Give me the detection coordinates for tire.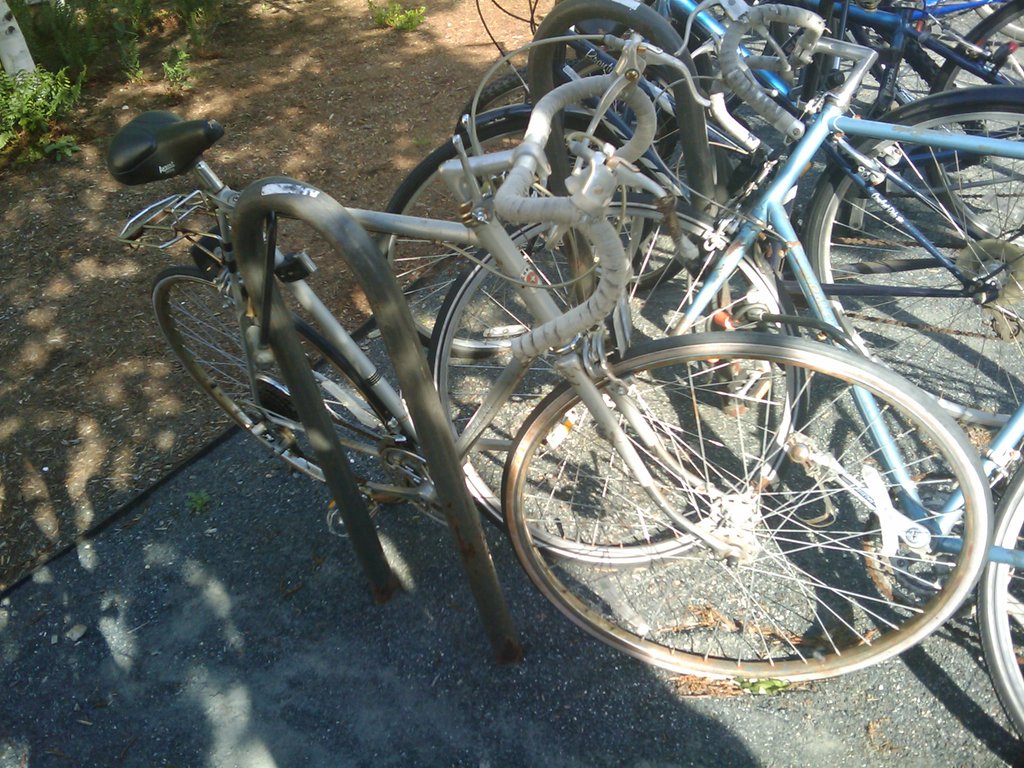
rect(422, 193, 808, 566).
